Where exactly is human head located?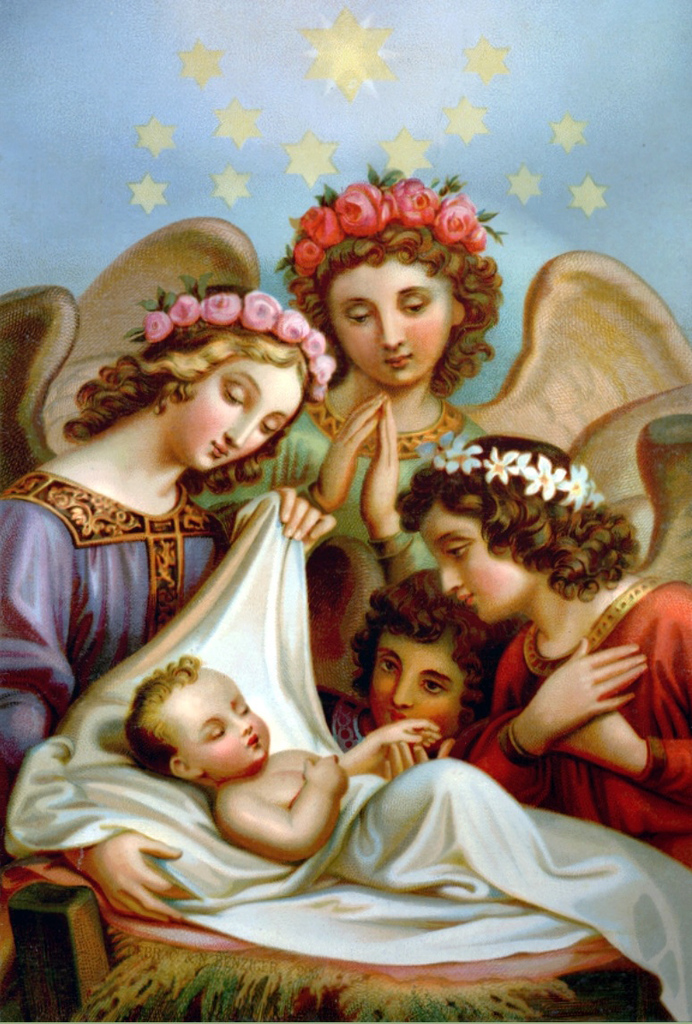
Its bounding box is BBox(125, 657, 266, 782).
